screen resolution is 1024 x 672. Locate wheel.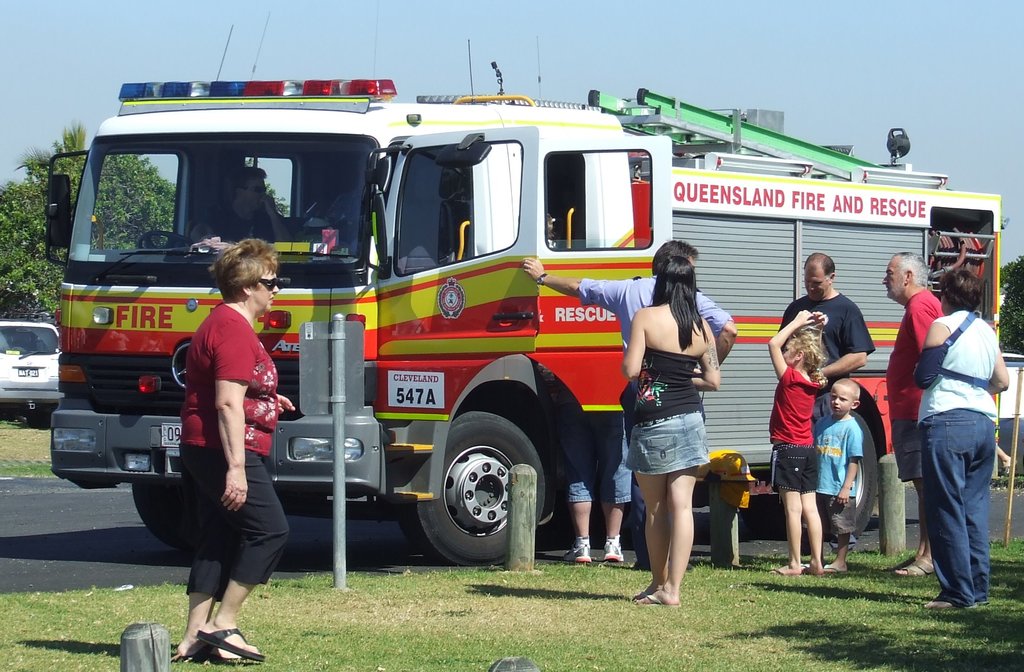
box=[138, 230, 190, 259].
